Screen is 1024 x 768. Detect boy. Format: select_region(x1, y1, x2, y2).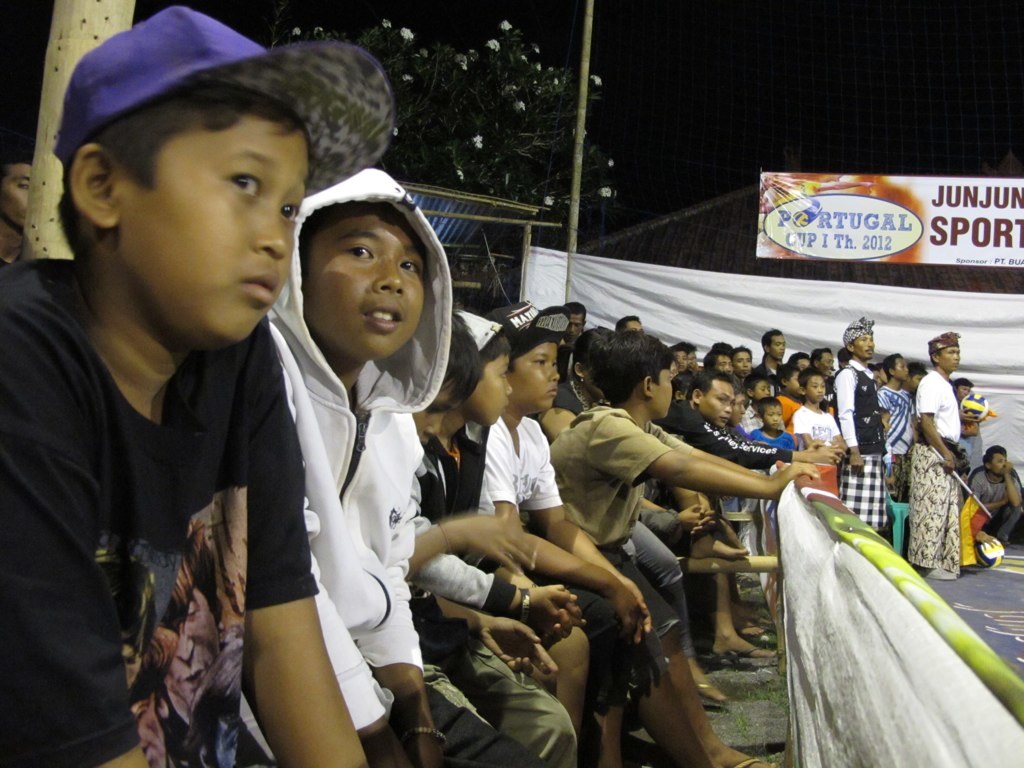
select_region(788, 368, 846, 502).
